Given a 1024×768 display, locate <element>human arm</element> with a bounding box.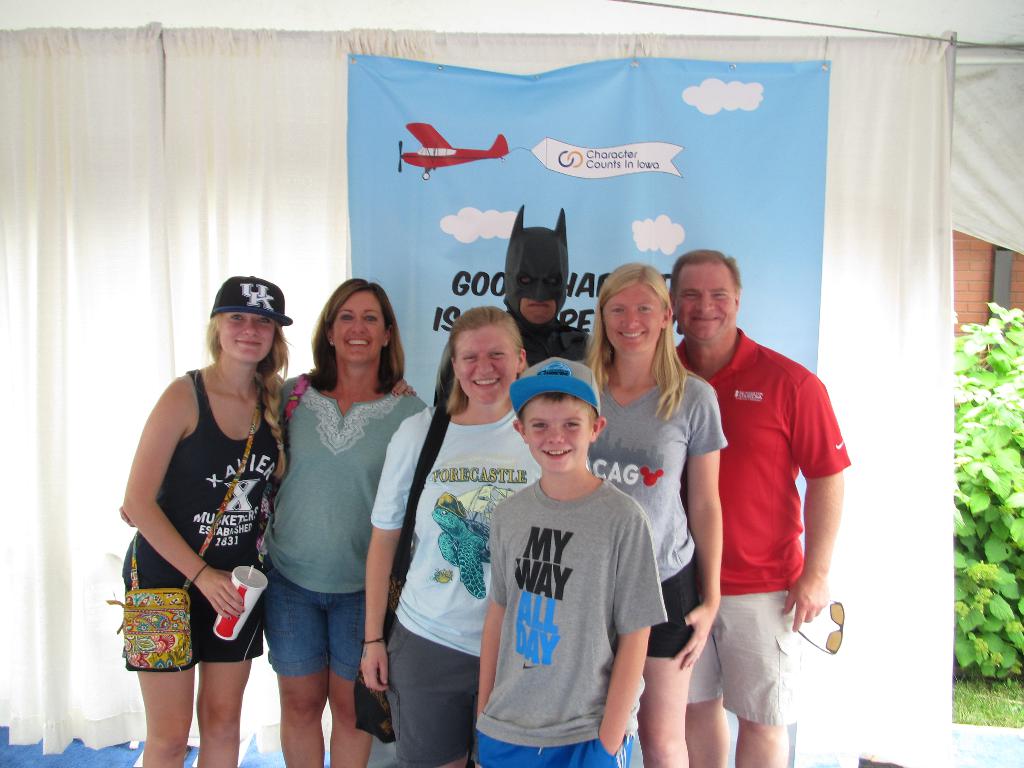
Located: l=671, t=390, r=722, b=667.
